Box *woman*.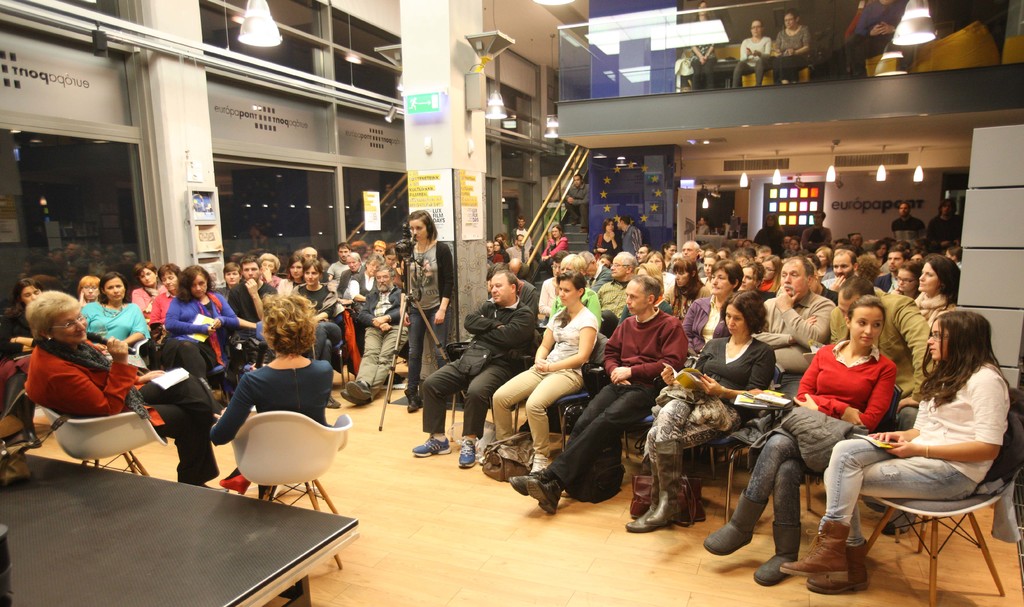
<region>678, 257, 748, 365</region>.
